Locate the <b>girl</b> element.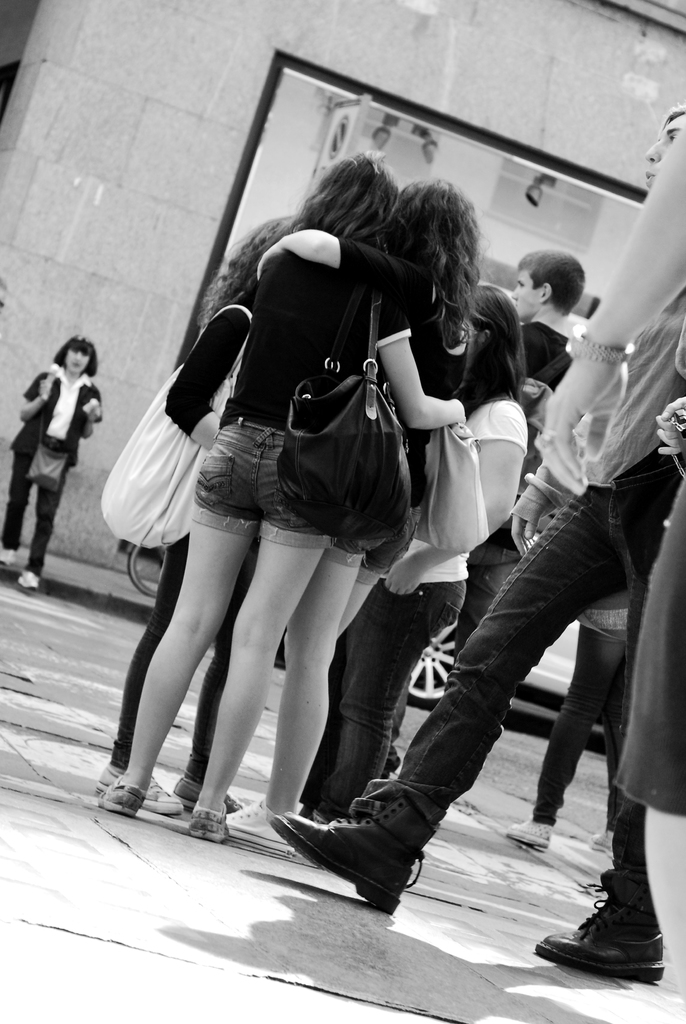
Element bbox: left=252, top=175, right=468, bottom=849.
